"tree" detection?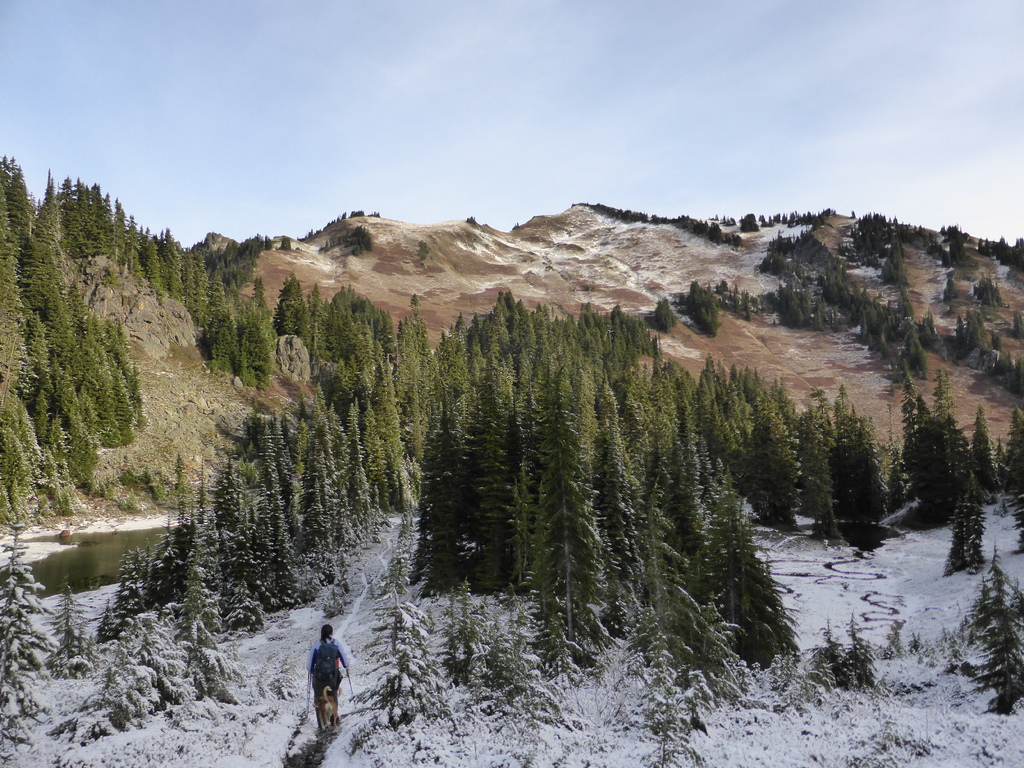
<box>261,274,319,340</box>
